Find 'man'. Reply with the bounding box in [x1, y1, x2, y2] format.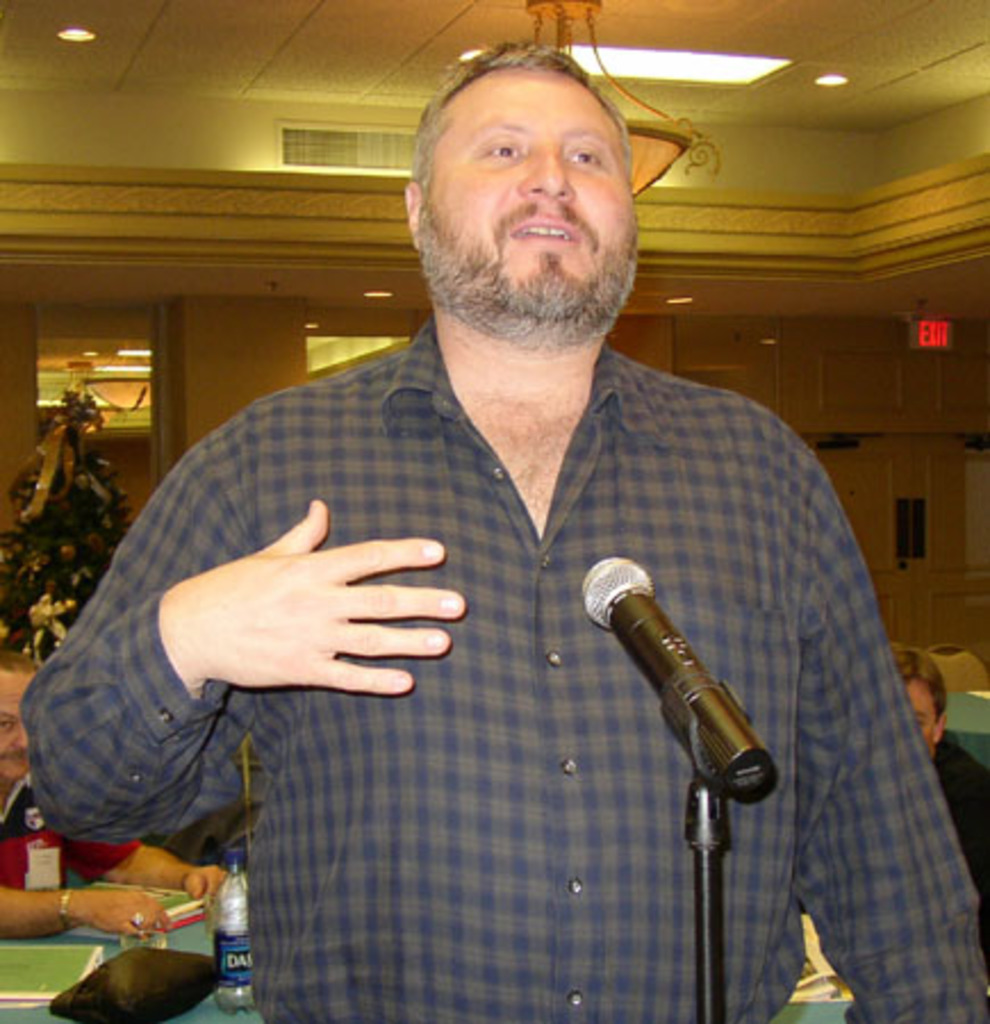
[0, 649, 221, 940].
